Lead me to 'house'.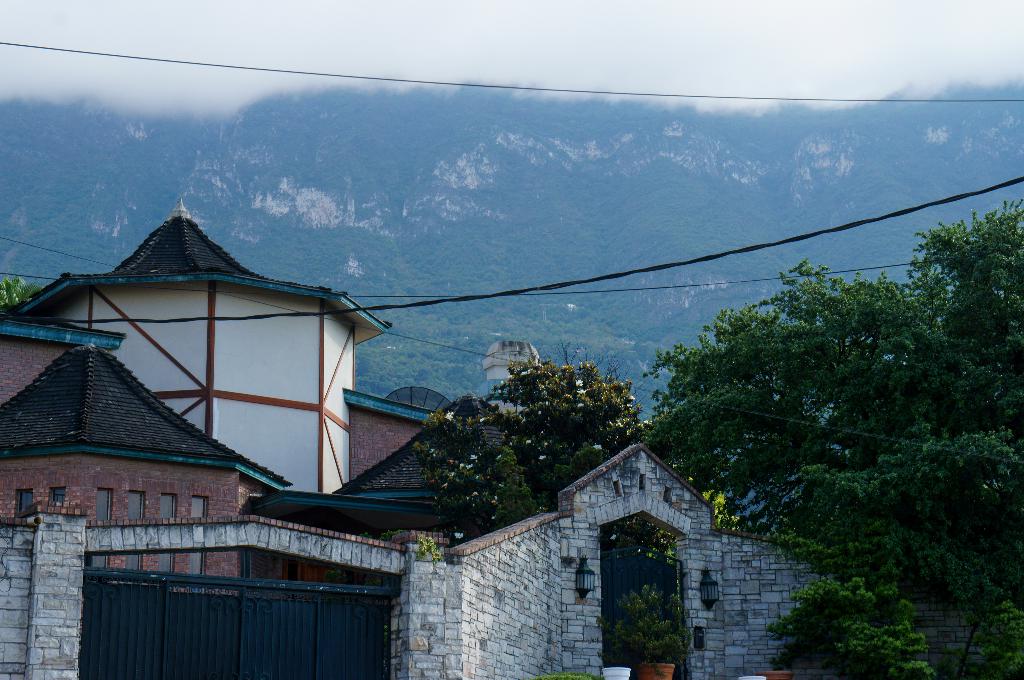
Lead to bbox=[0, 194, 1023, 679].
